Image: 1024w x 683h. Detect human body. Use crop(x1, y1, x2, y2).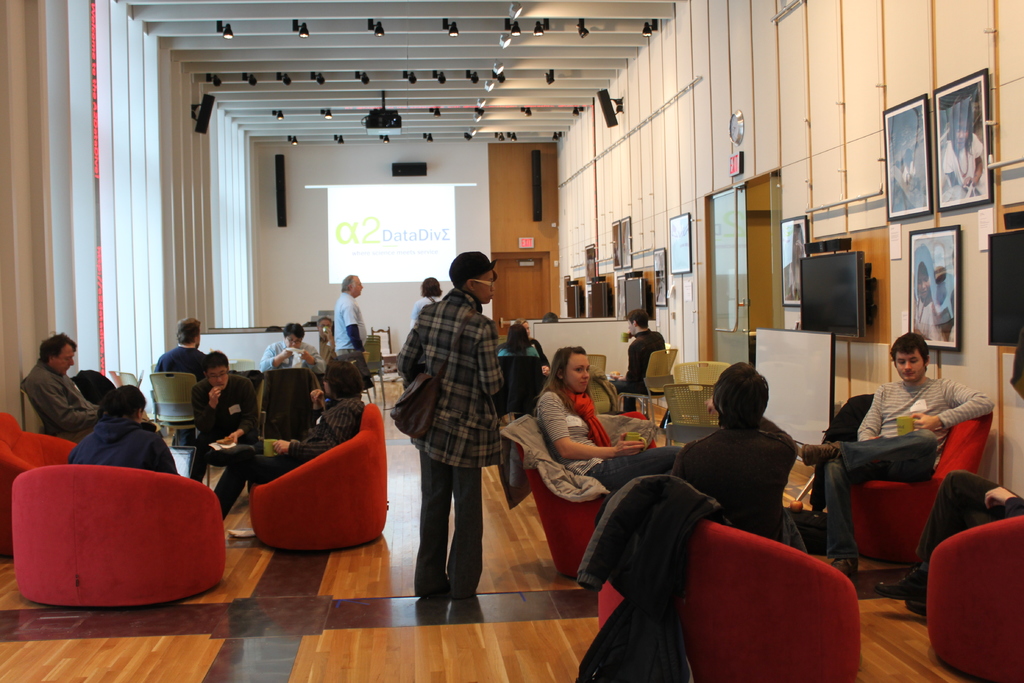
crop(506, 349, 541, 366).
